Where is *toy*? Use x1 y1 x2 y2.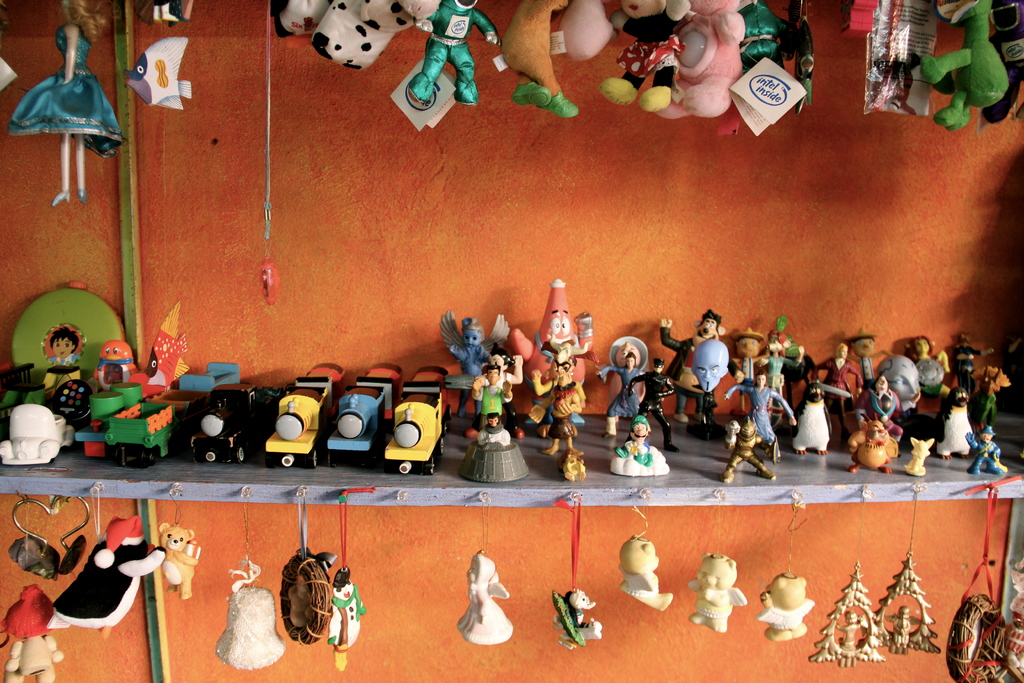
966 424 1011 475.
